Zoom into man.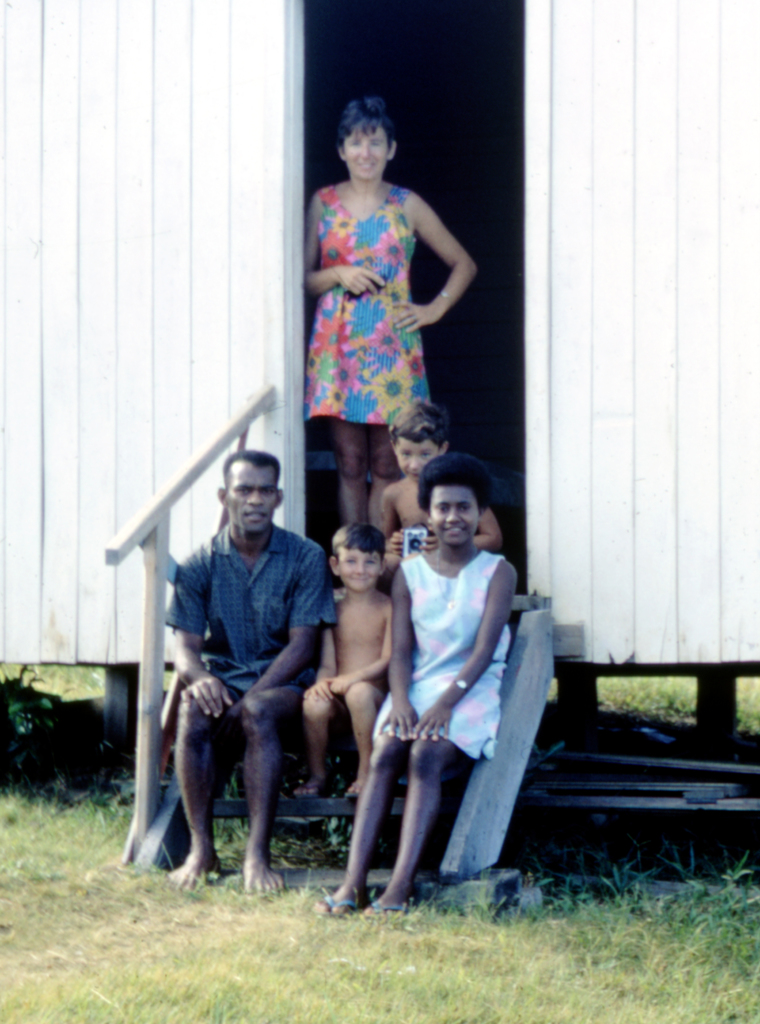
Zoom target: left=147, top=440, right=353, bottom=918.
